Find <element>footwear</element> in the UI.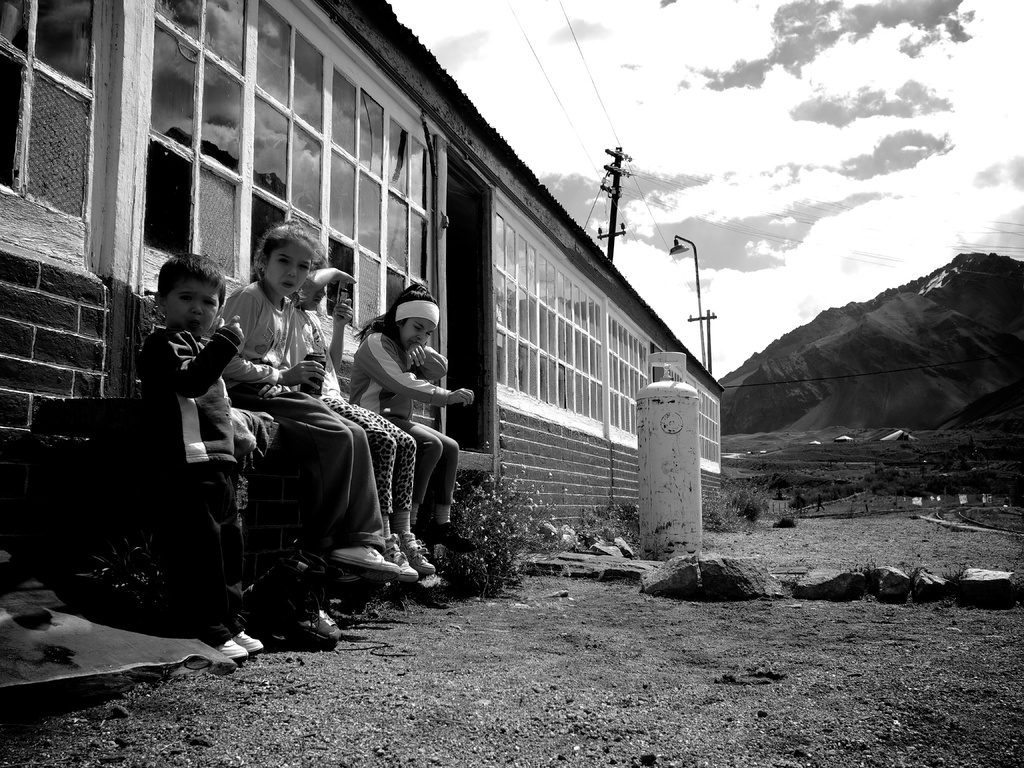
UI element at bbox=[385, 532, 419, 583].
